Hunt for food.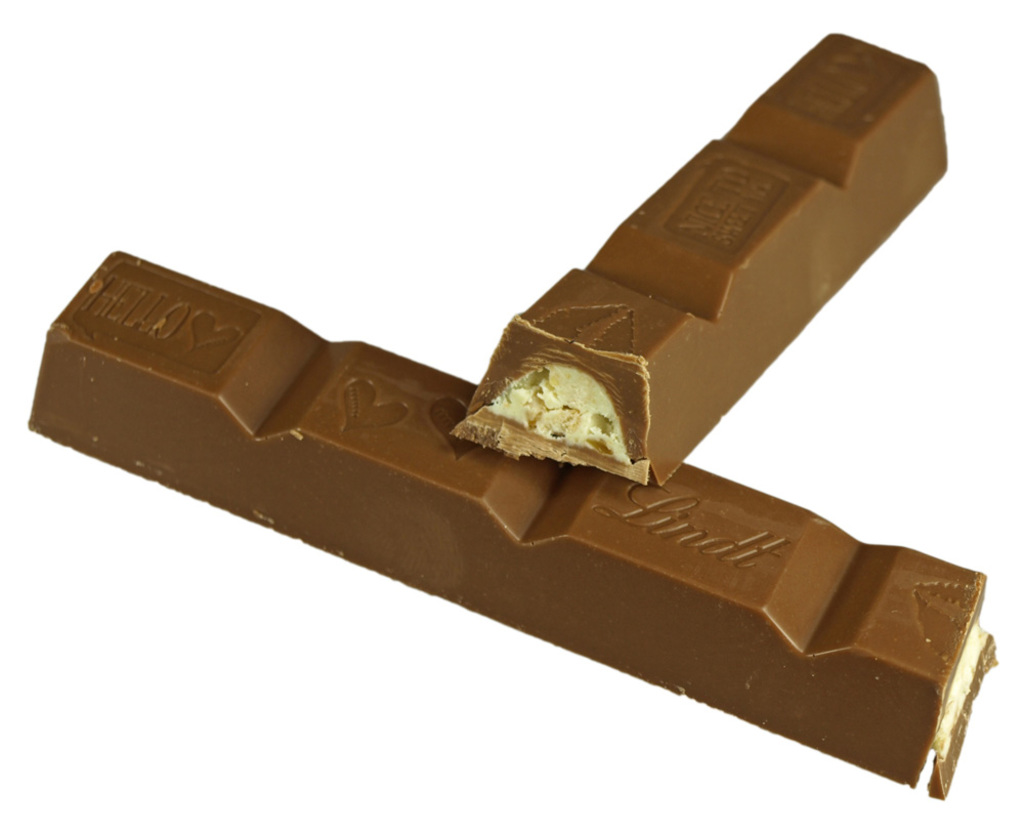
Hunted down at box=[23, 27, 993, 802].
